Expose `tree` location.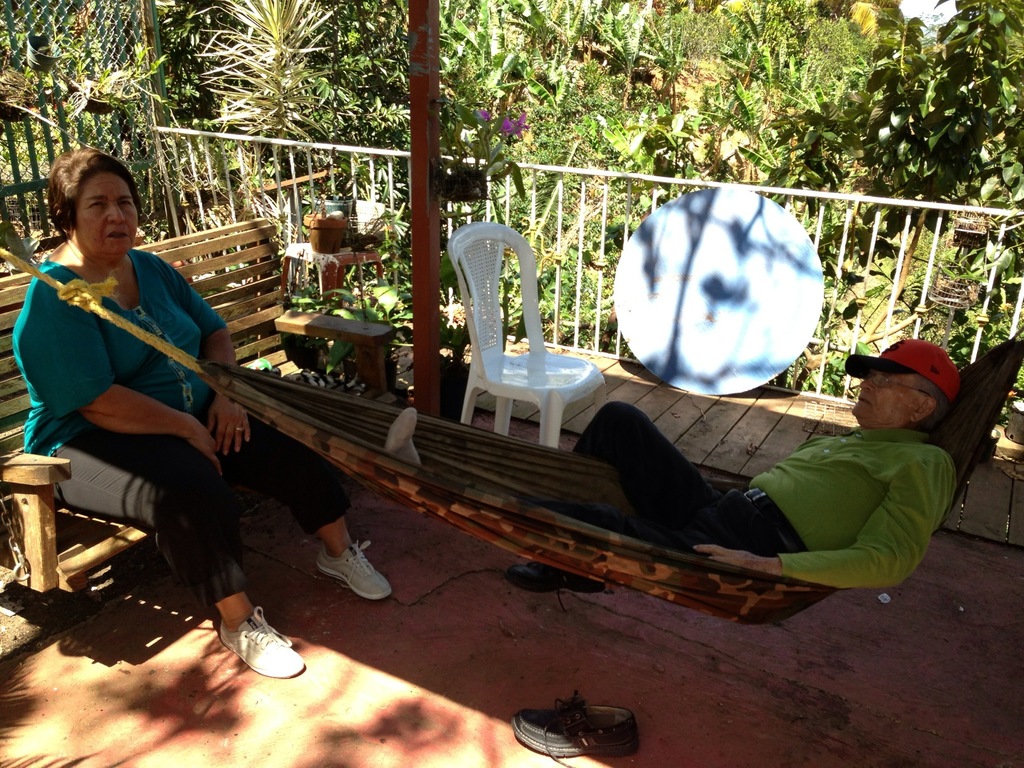
Exposed at x1=856 y1=0 x2=1023 y2=214.
